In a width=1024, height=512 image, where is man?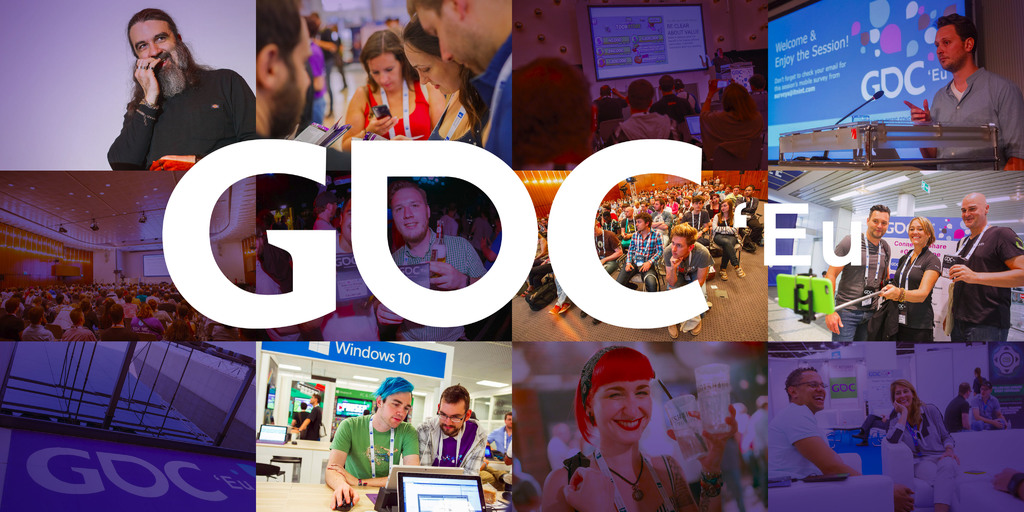
969,382,1006,432.
